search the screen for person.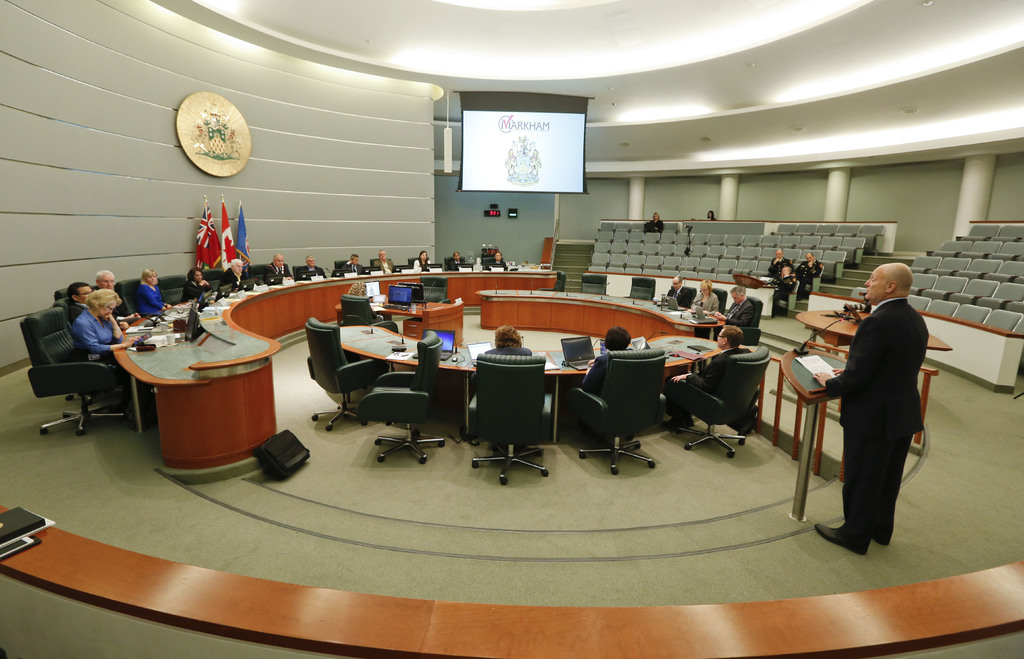
Found at (left=195, top=268, right=214, bottom=293).
